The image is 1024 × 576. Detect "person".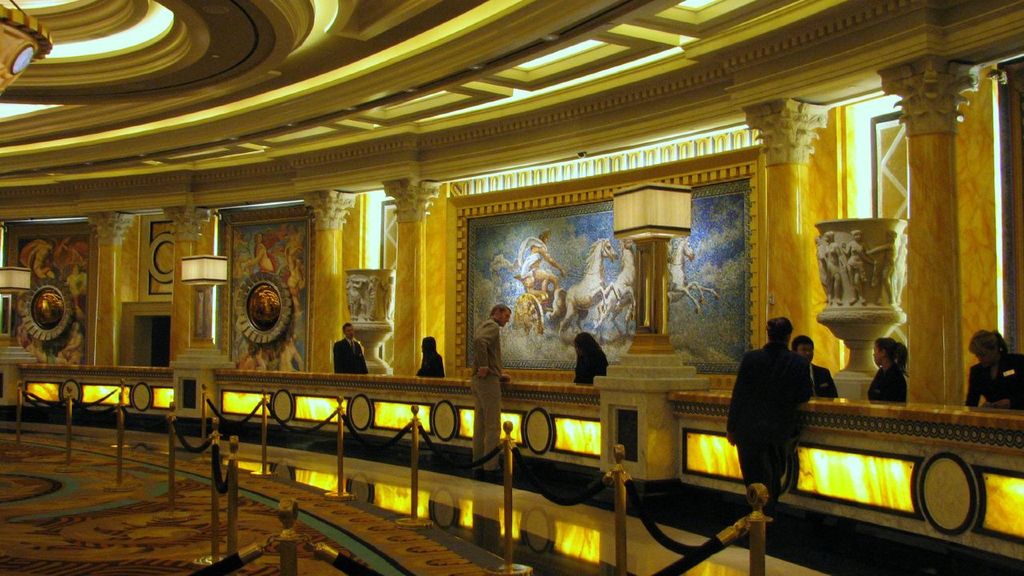
Detection: <box>64,265,85,308</box>.
